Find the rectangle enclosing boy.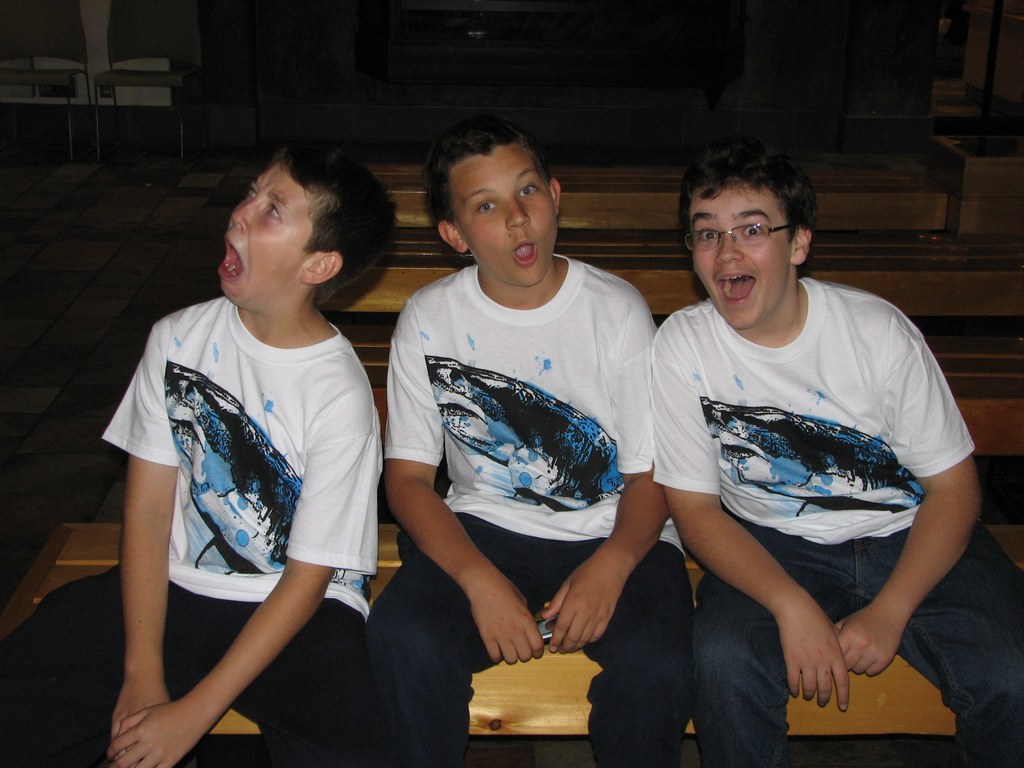
l=647, t=141, r=1023, b=767.
